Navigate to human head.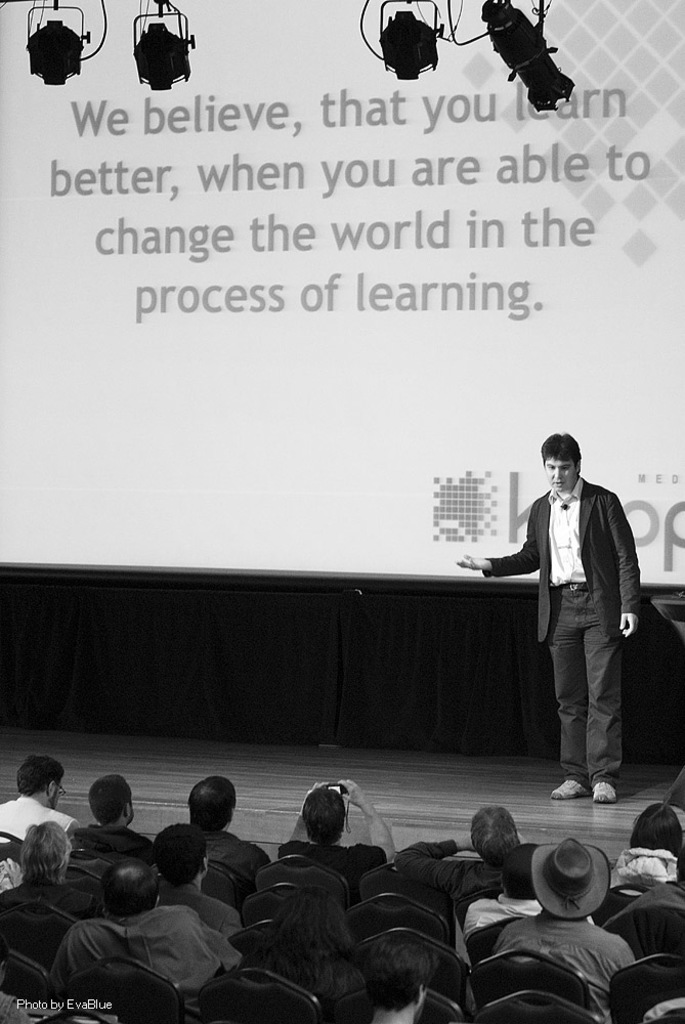
Navigation target: bbox=(537, 845, 594, 918).
